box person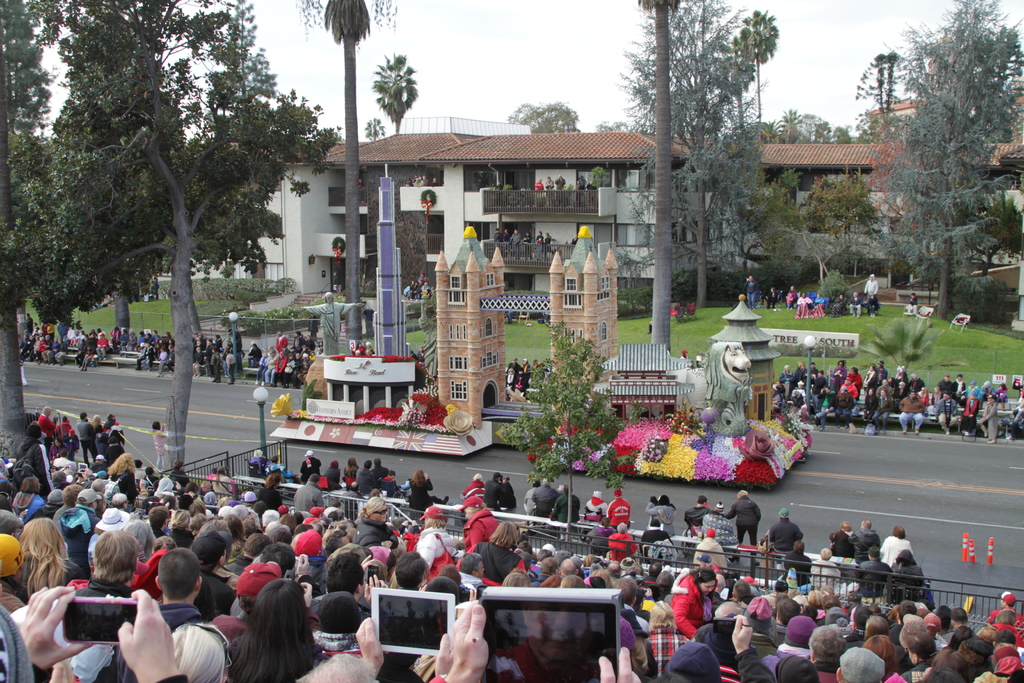
bbox(544, 174, 553, 199)
